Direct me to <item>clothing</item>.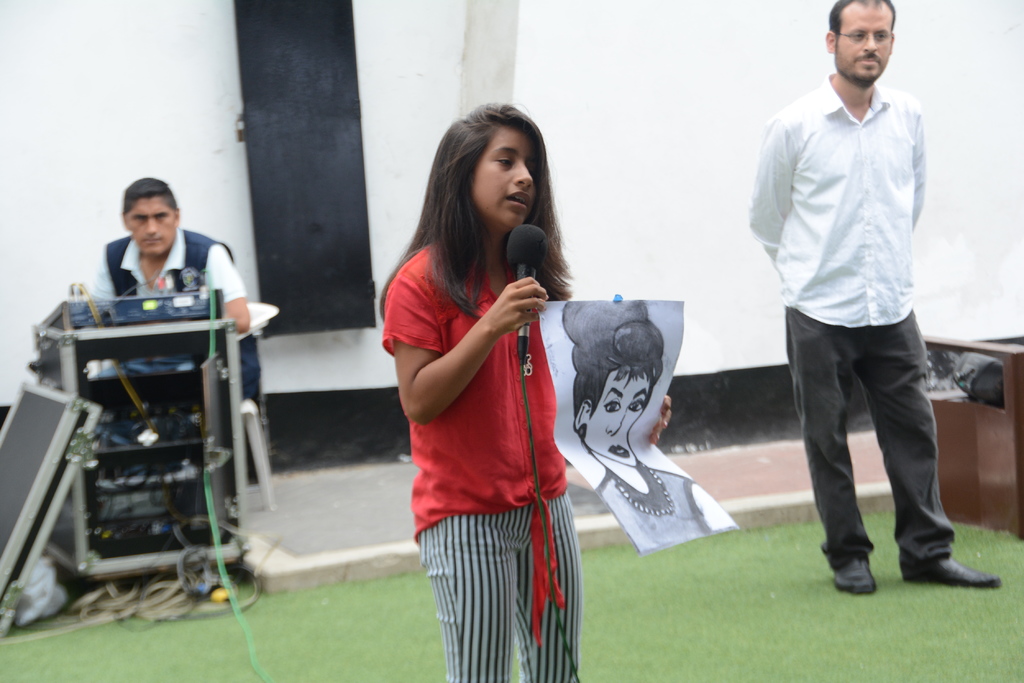
Direction: 733/77/959/576.
